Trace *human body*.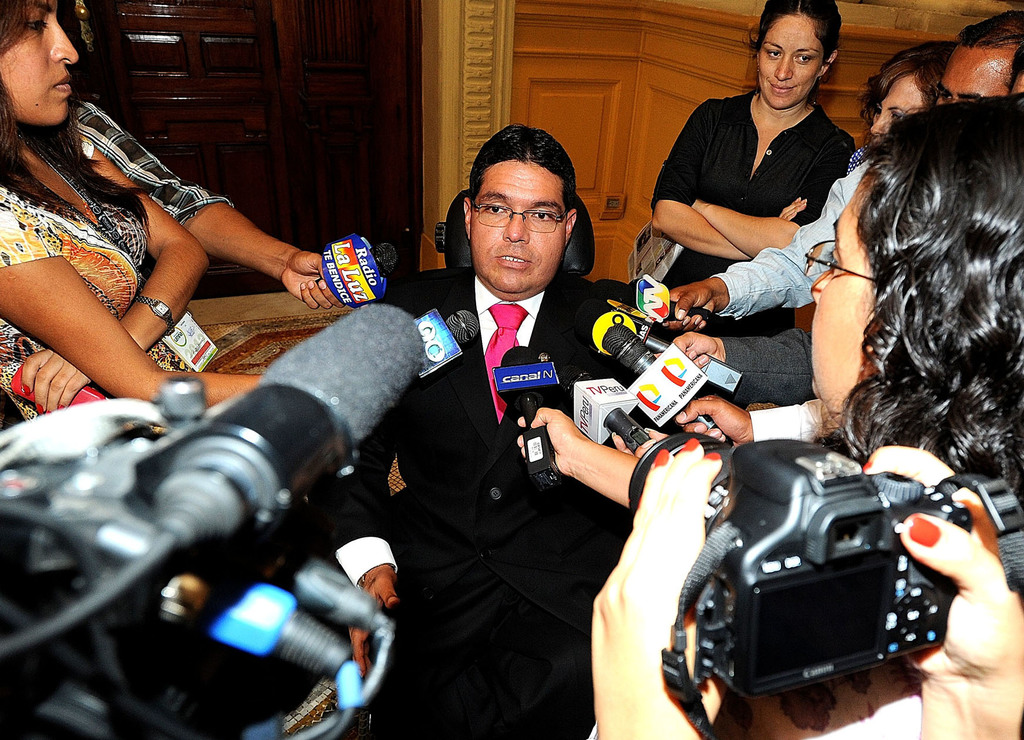
Traced to [662,33,944,336].
